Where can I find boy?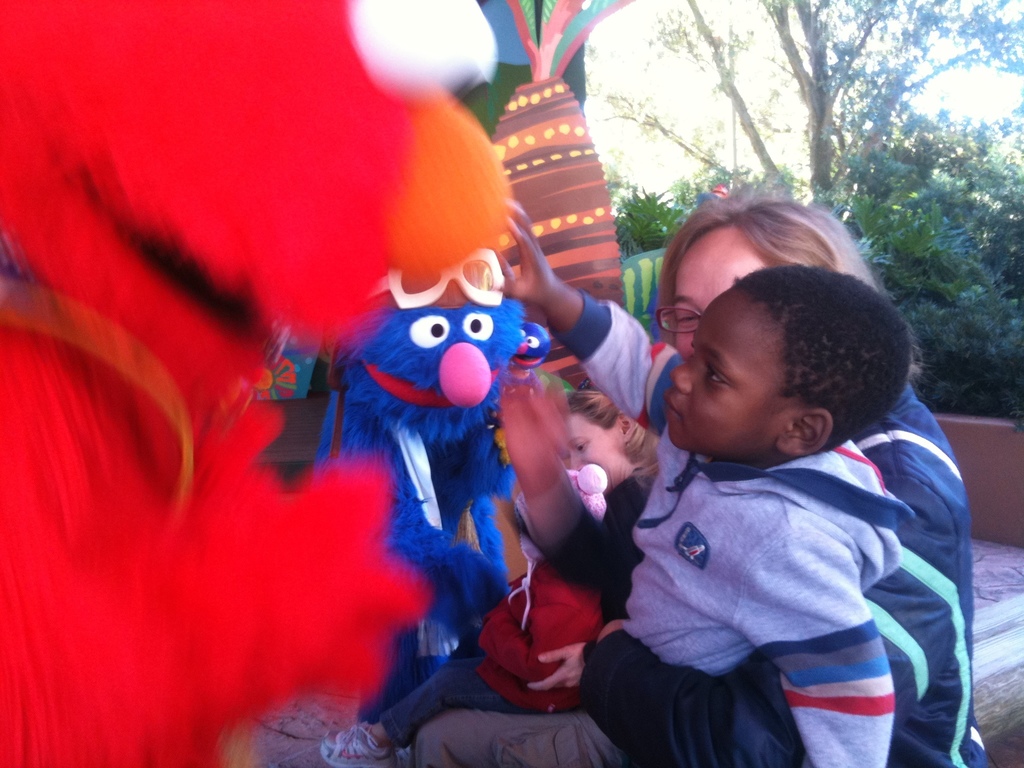
You can find it at {"x1": 384, "y1": 164, "x2": 924, "y2": 764}.
